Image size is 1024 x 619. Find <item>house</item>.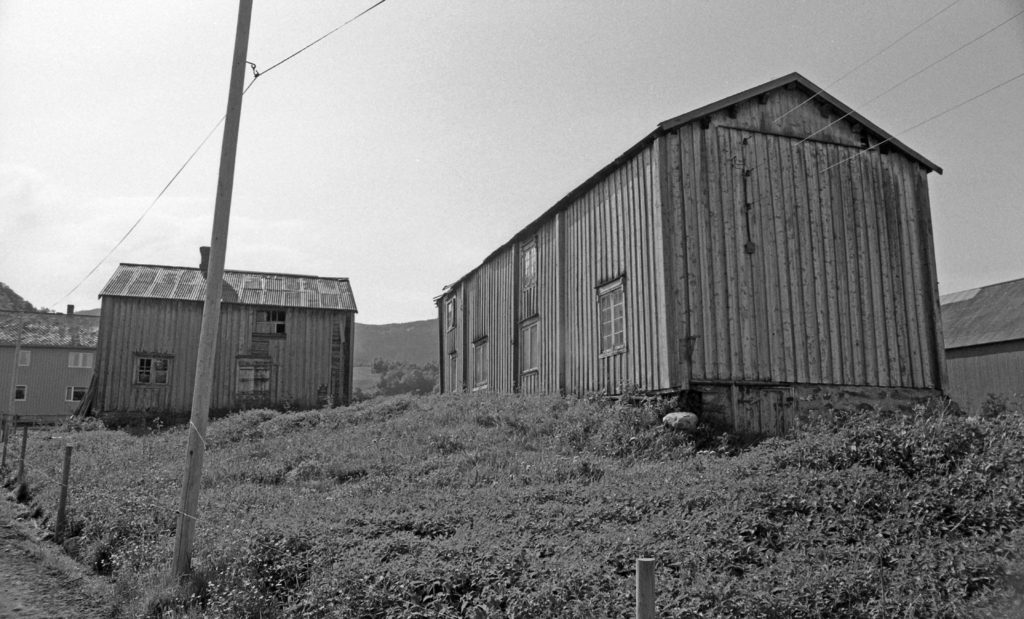
[left=436, top=72, right=948, bottom=440].
